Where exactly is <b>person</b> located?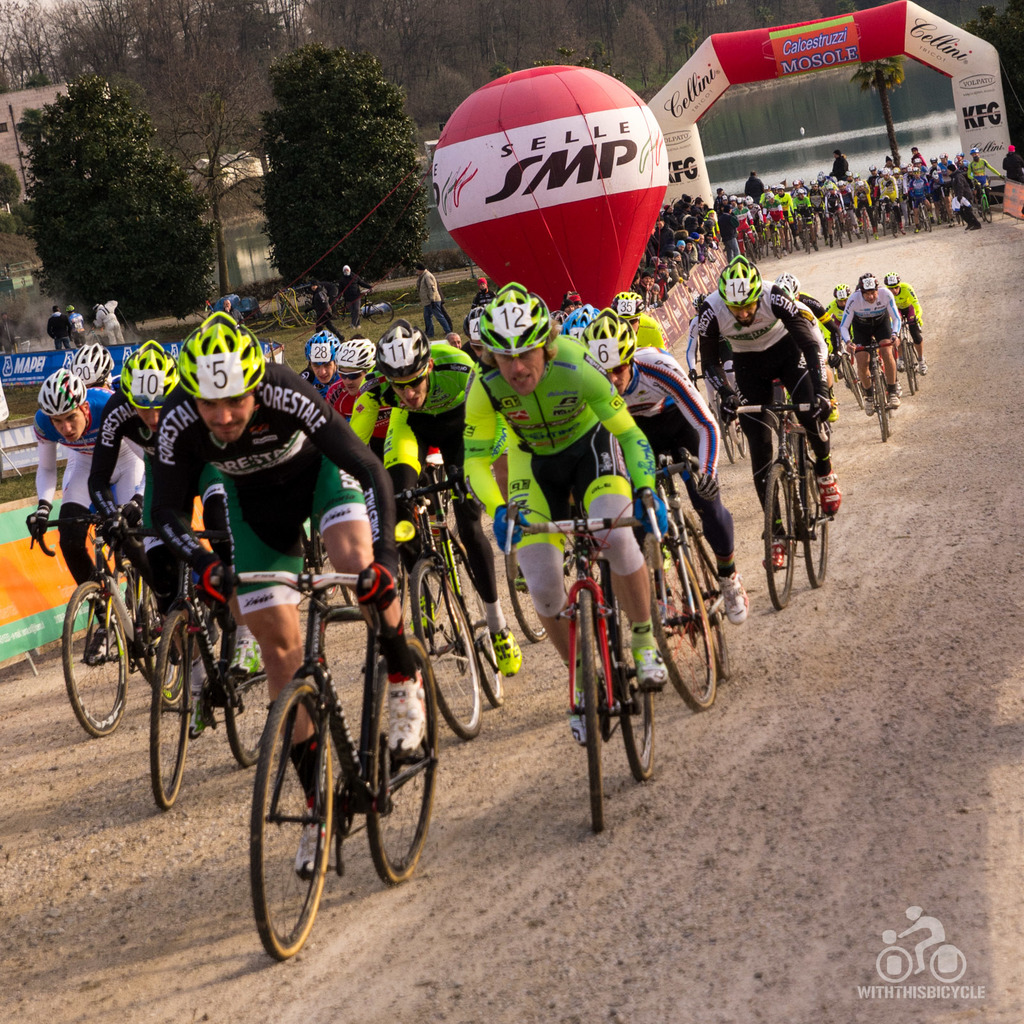
Its bounding box is detection(884, 262, 930, 378).
